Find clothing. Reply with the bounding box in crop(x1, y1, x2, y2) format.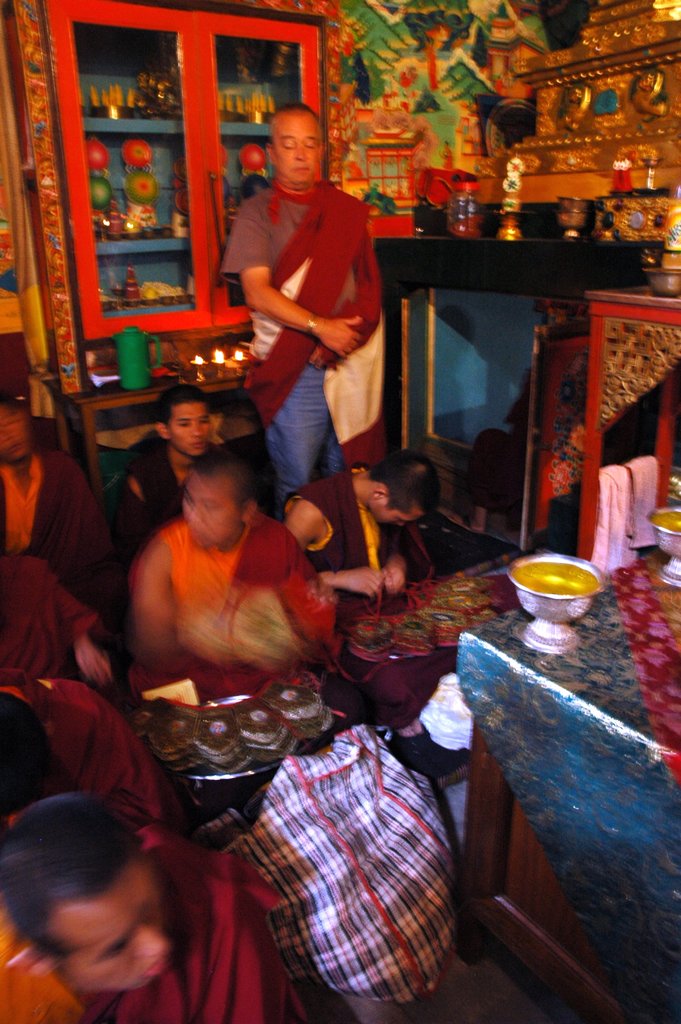
crop(110, 428, 213, 563).
